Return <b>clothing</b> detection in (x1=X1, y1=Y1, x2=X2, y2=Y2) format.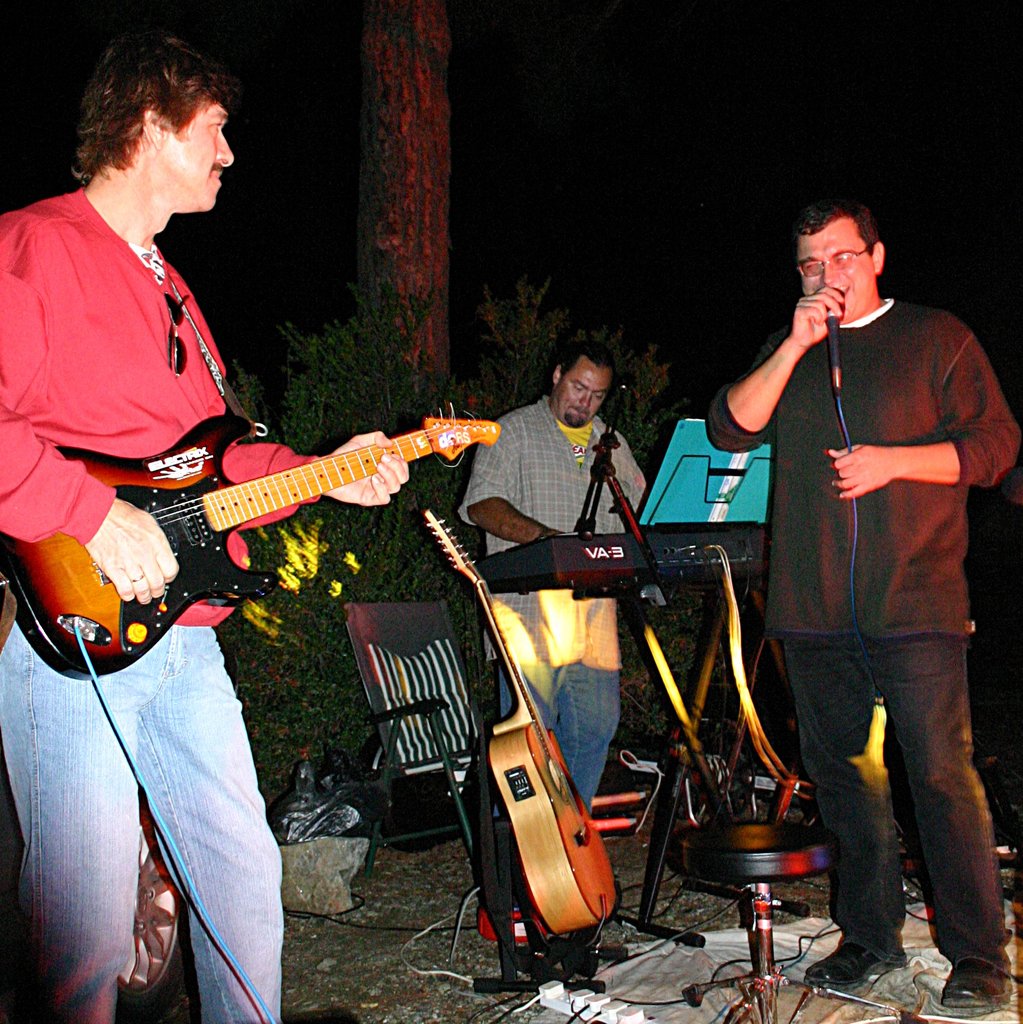
(x1=699, y1=293, x2=1022, y2=972).
